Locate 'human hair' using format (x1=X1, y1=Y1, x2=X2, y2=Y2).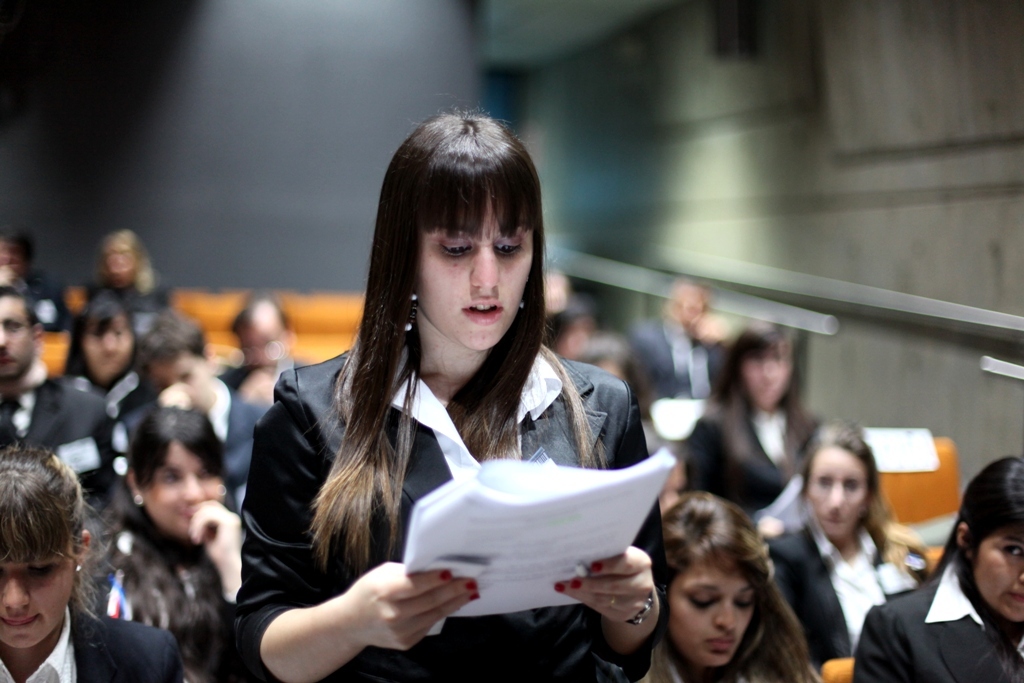
(x1=933, y1=454, x2=1023, y2=578).
